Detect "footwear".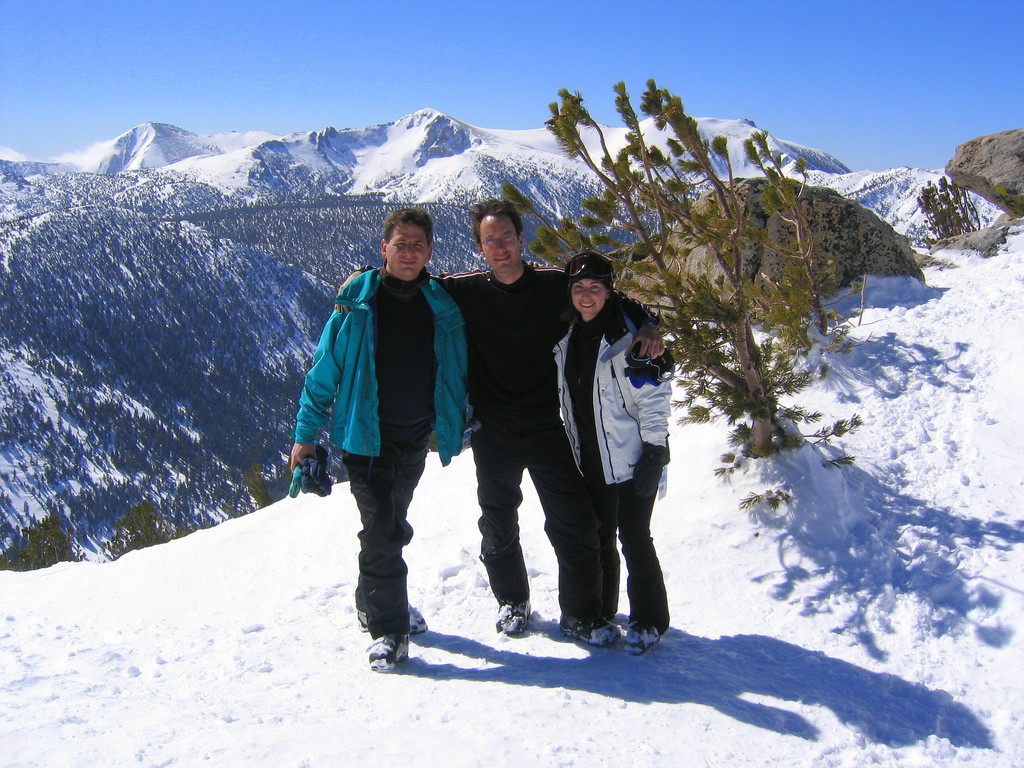
Detected at {"x1": 493, "y1": 586, "x2": 538, "y2": 654}.
